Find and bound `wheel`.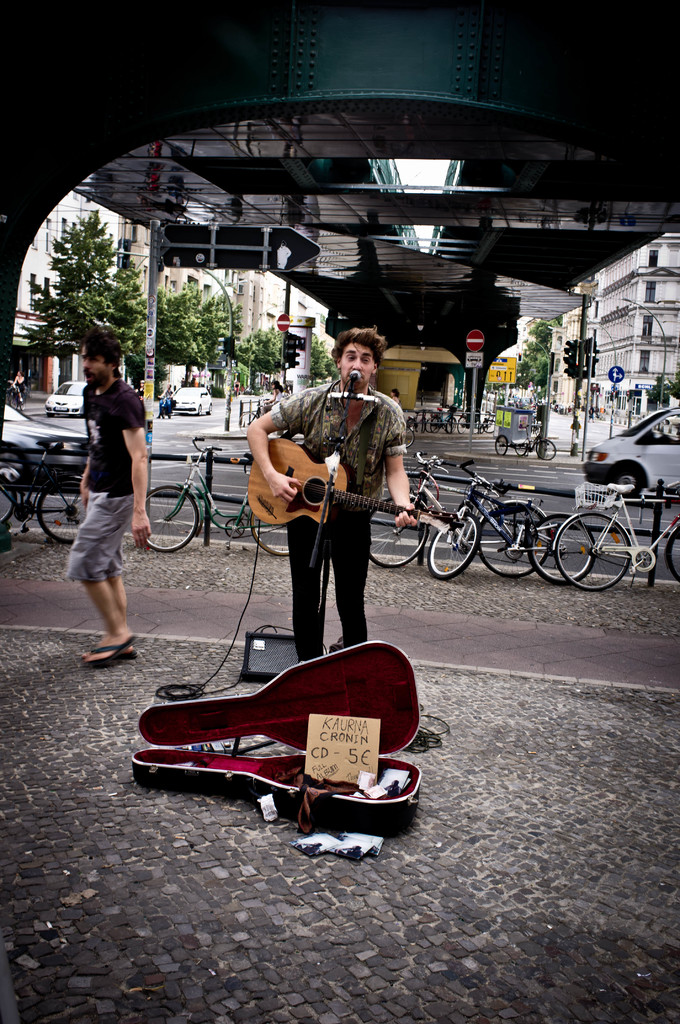
Bound: 407, 428, 418, 452.
